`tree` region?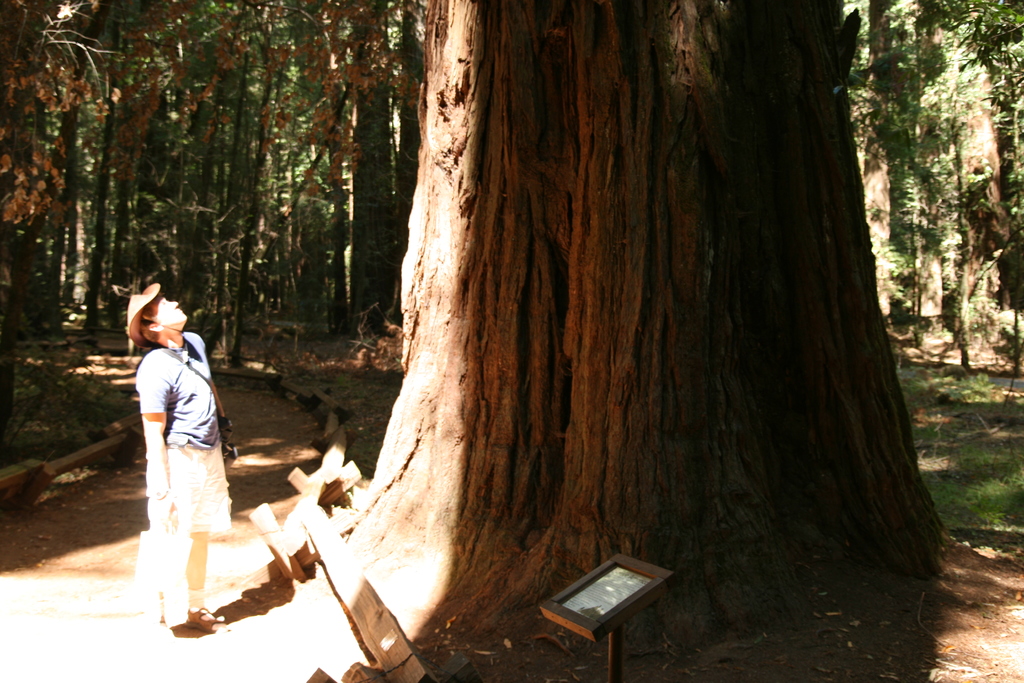
(left=0, top=0, right=111, bottom=304)
